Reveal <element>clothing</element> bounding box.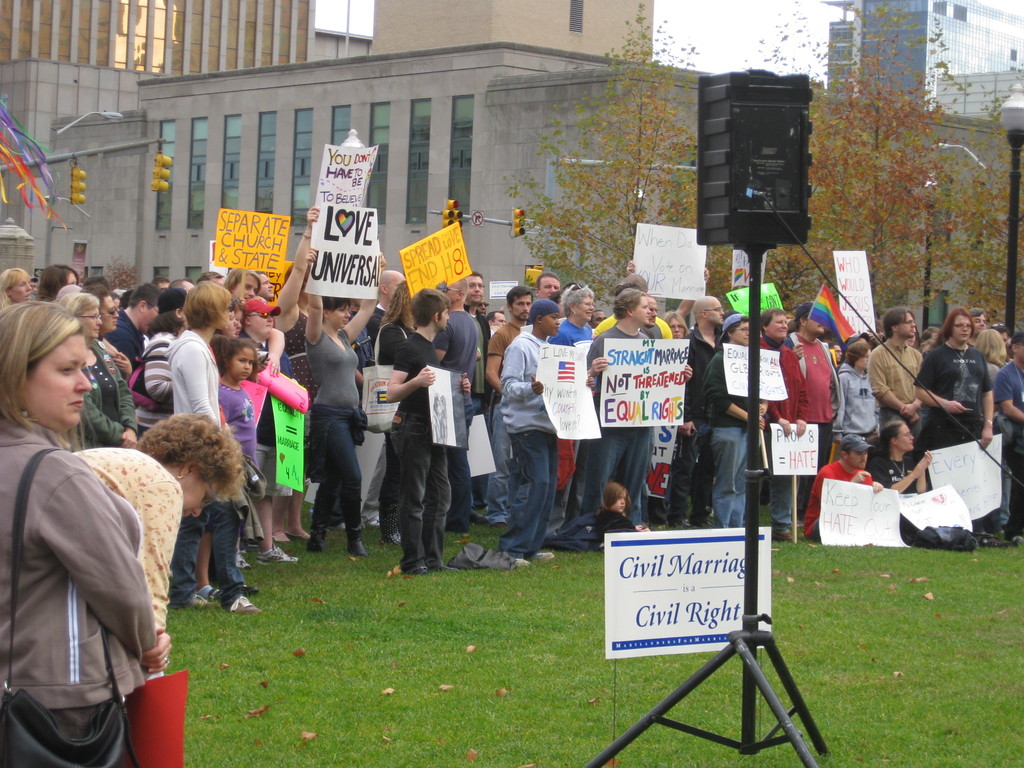
Revealed: BBox(587, 509, 646, 542).
